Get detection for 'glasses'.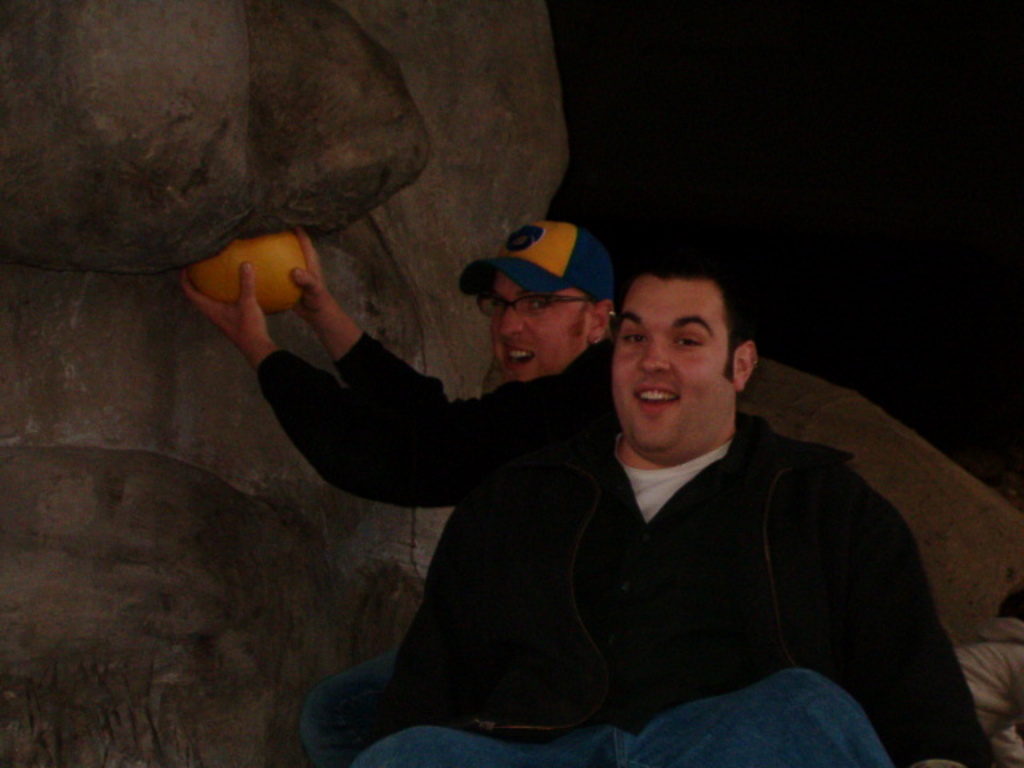
Detection: (left=470, top=280, right=610, bottom=334).
